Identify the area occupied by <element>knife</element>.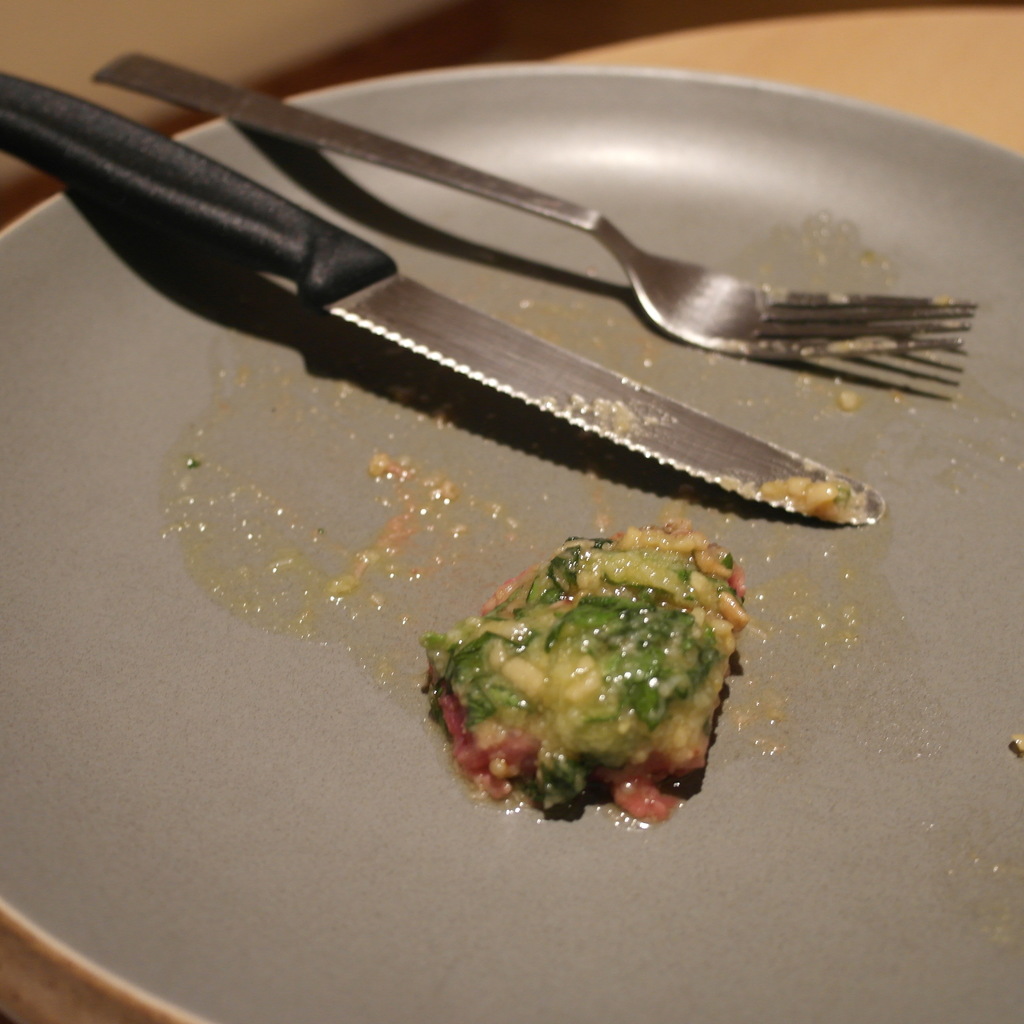
Area: <bbox>0, 72, 886, 526</bbox>.
